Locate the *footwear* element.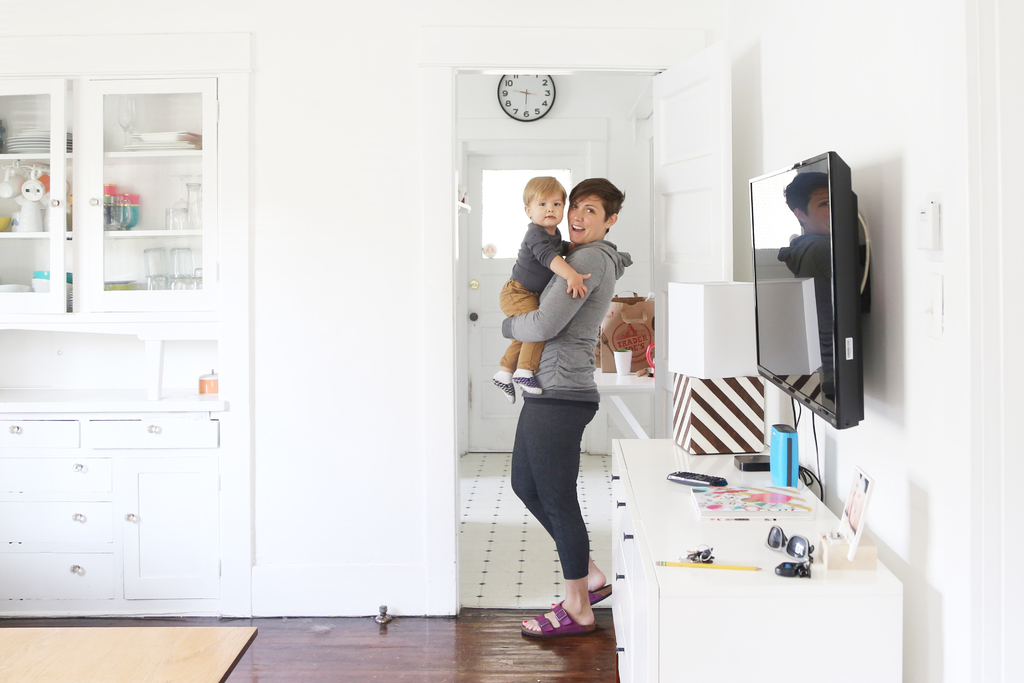
Element bbox: box(528, 586, 605, 657).
